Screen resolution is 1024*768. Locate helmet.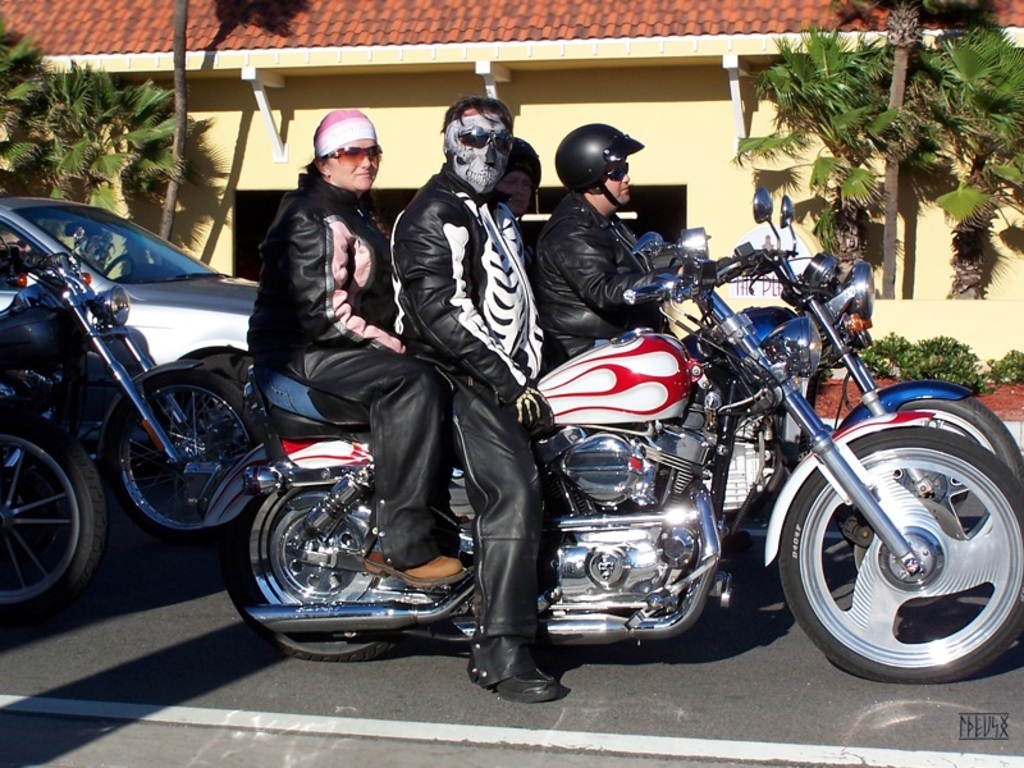
bbox=[548, 120, 643, 209].
